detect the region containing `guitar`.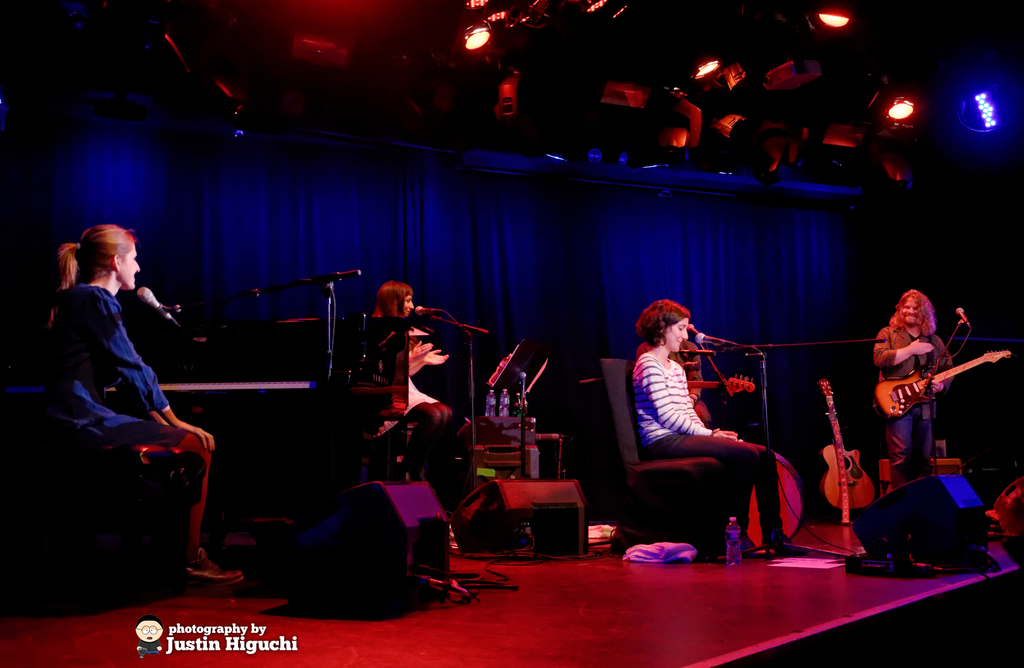
684,368,756,397.
